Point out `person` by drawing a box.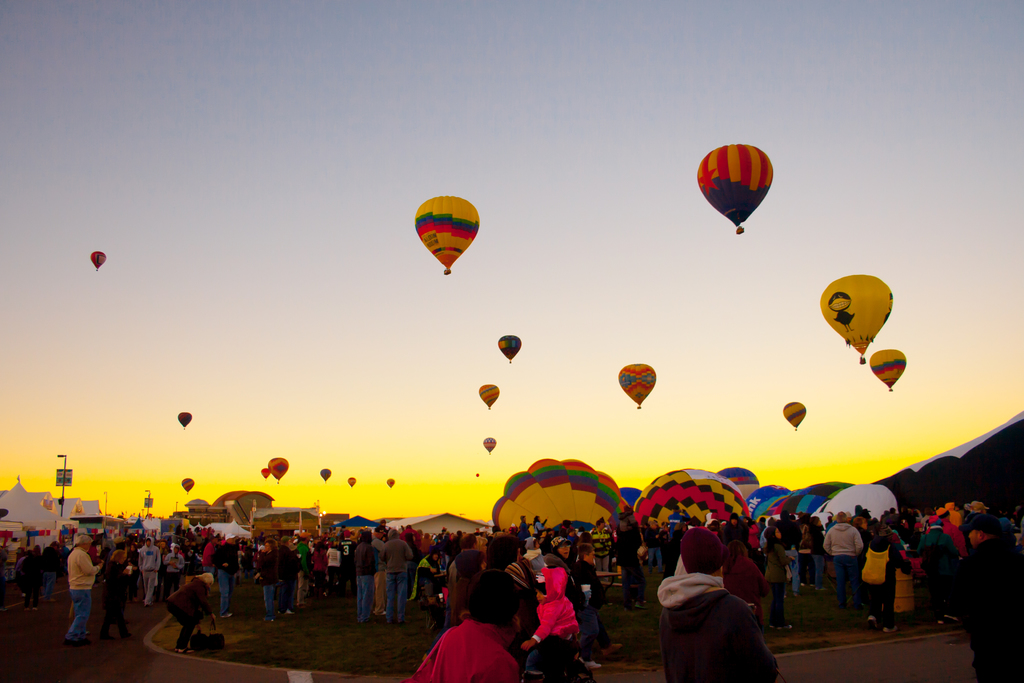
[964,515,1023,682].
